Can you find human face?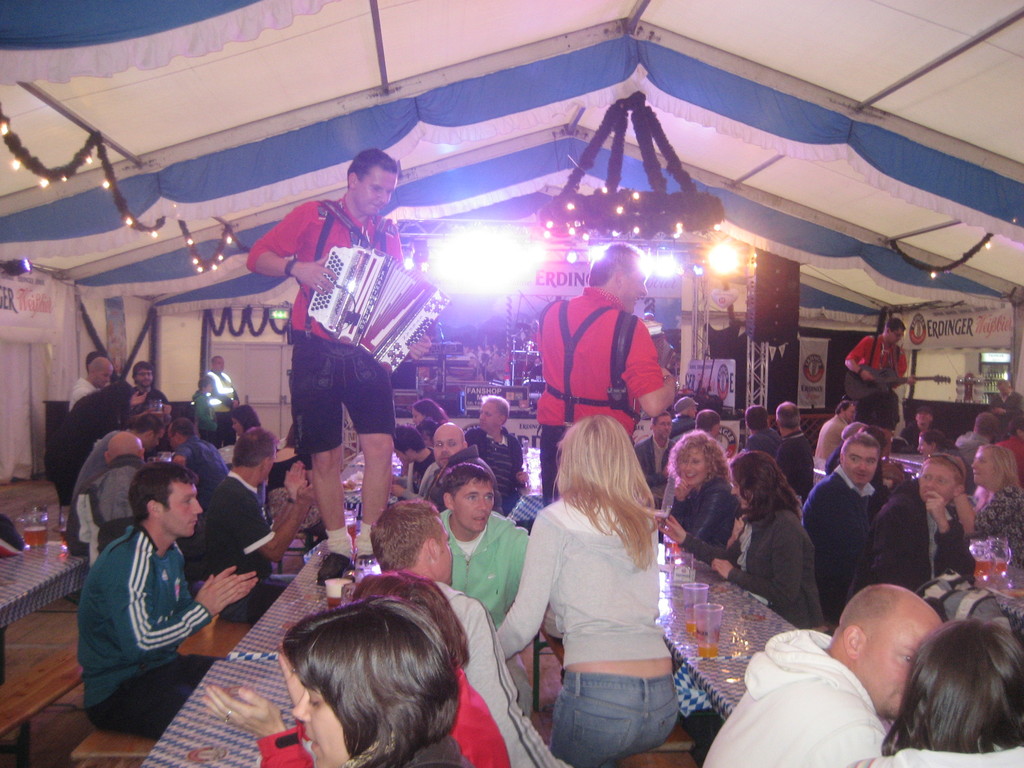
Yes, bounding box: Rect(410, 408, 425, 428).
